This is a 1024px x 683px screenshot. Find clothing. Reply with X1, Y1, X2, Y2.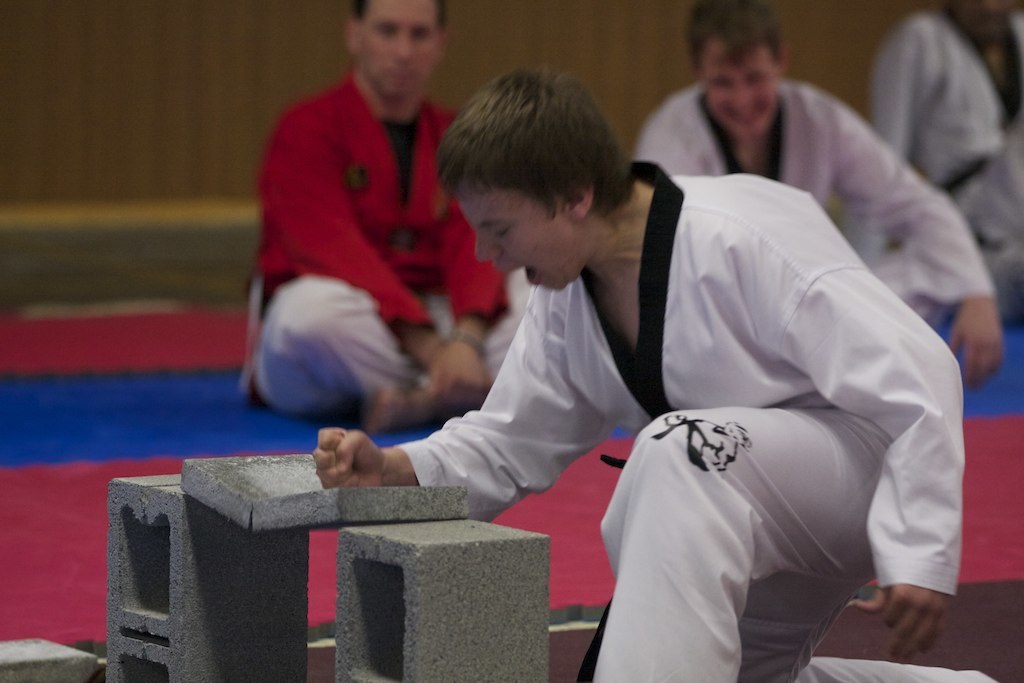
883, 9, 1023, 266.
